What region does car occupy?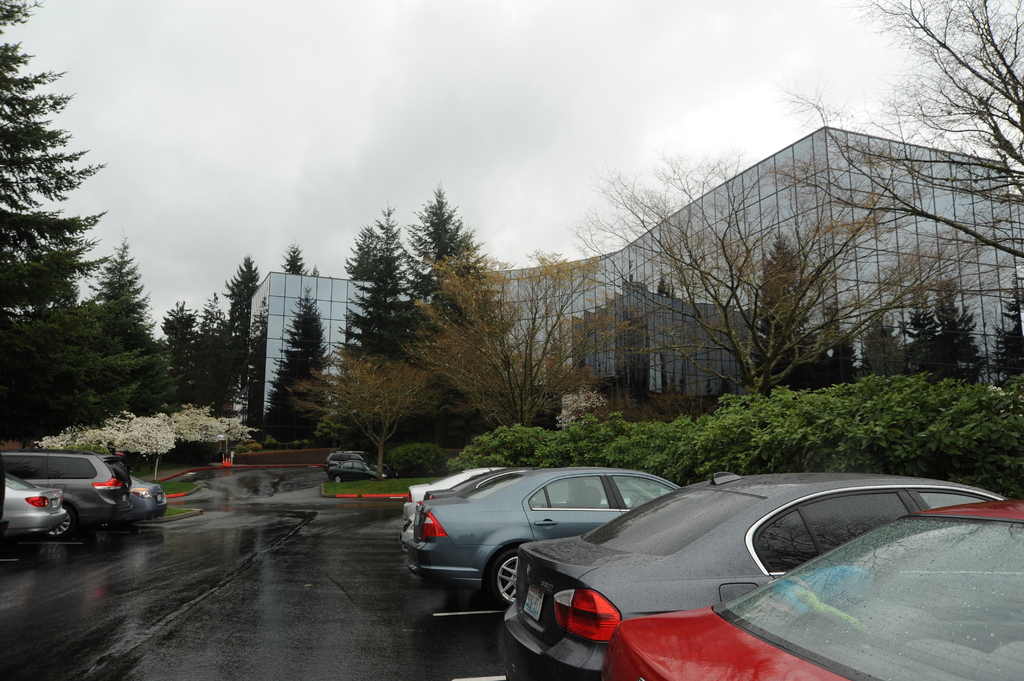
detection(504, 472, 1009, 680).
